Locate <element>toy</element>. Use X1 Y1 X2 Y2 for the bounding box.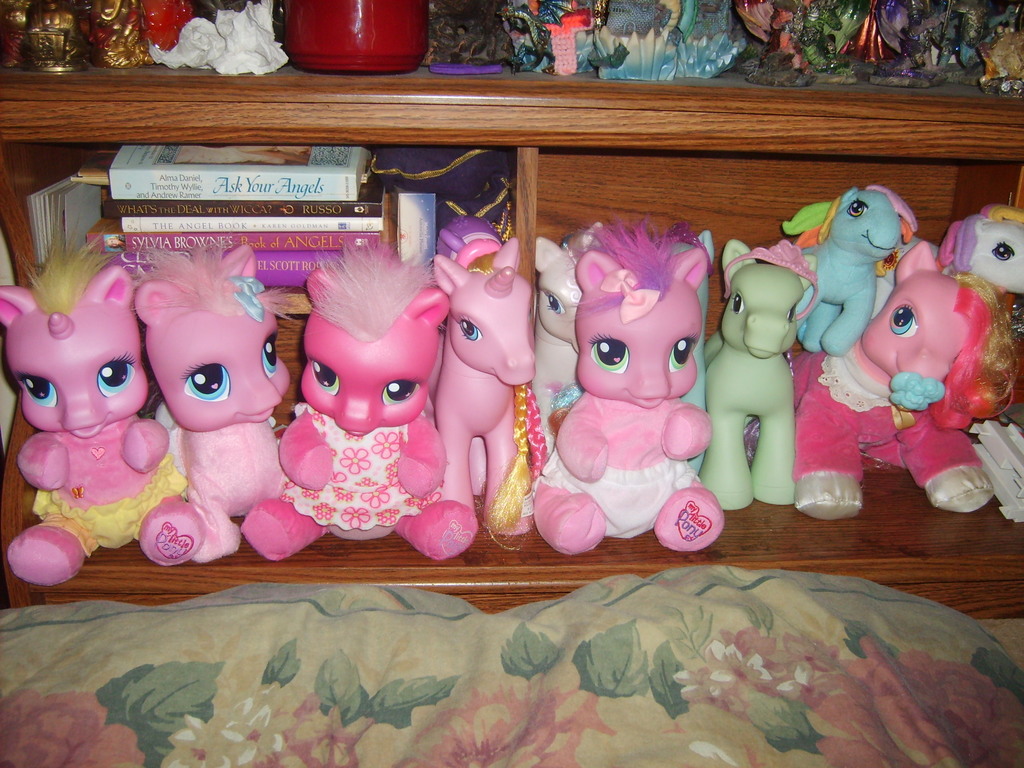
250 252 481 563.
